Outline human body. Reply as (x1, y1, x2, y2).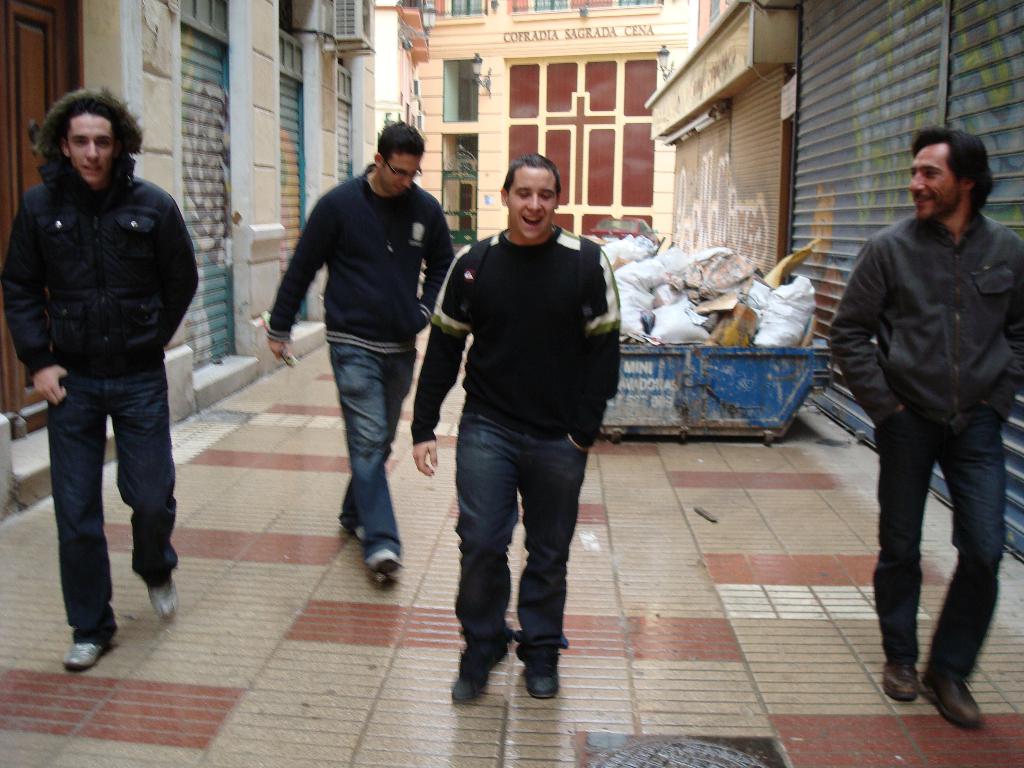
(262, 166, 458, 585).
